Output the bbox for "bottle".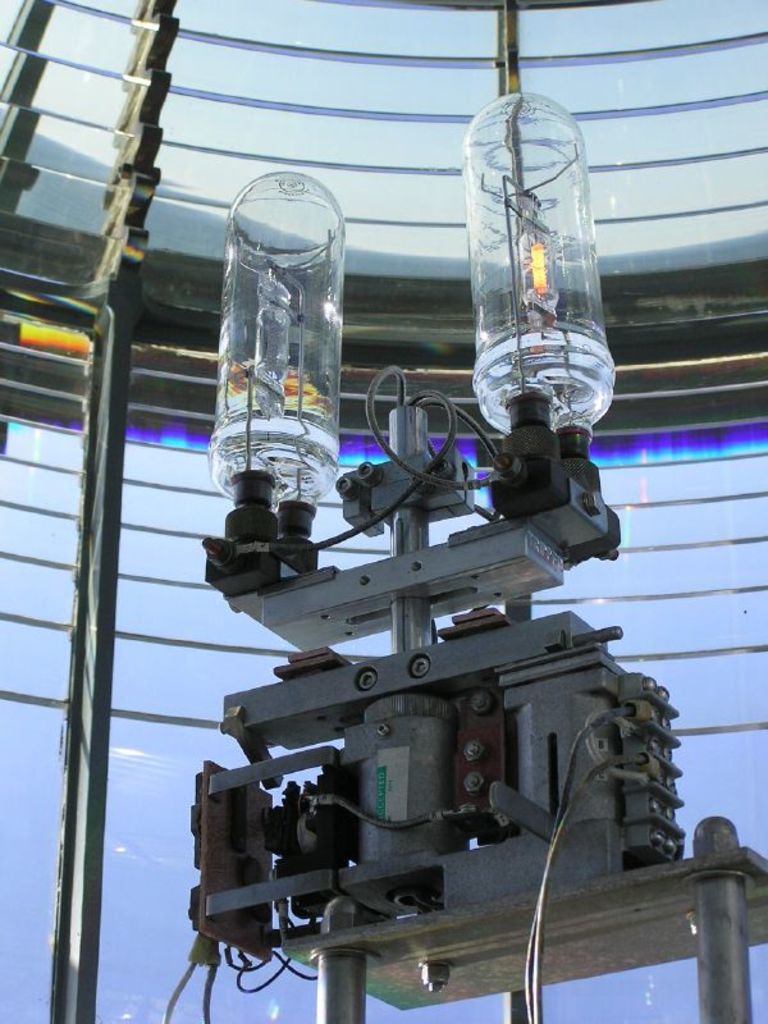
region(457, 87, 616, 431).
